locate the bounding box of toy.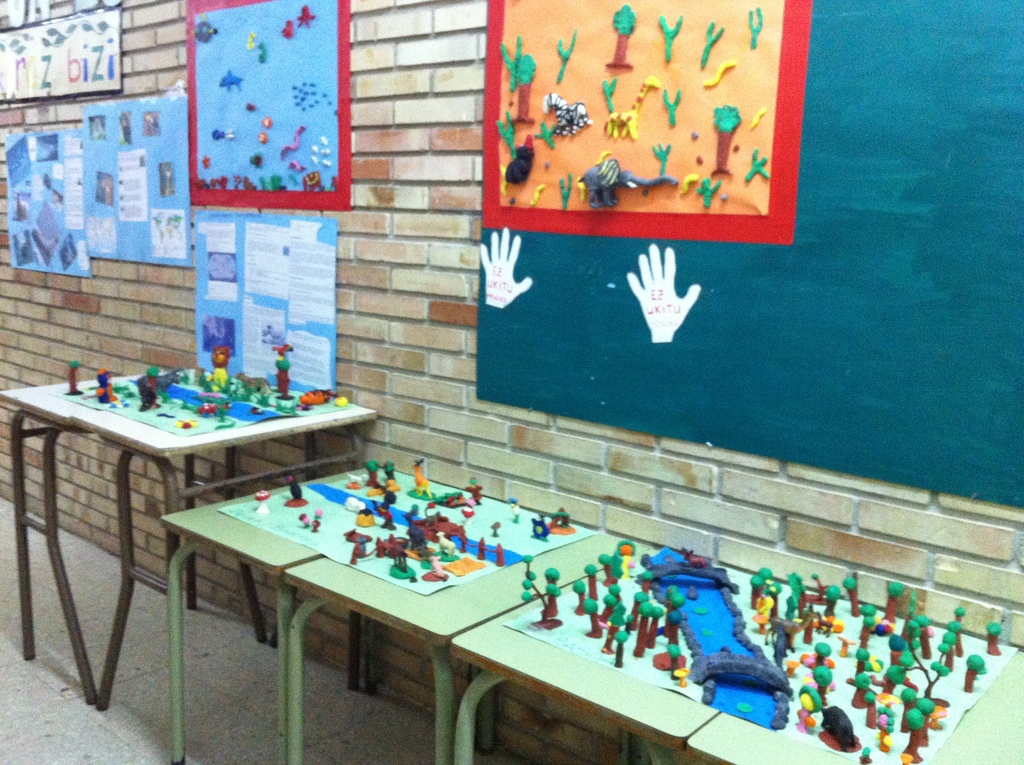
Bounding box: {"left": 954, "top": 607, "right": 964, "bottom": 622}.
